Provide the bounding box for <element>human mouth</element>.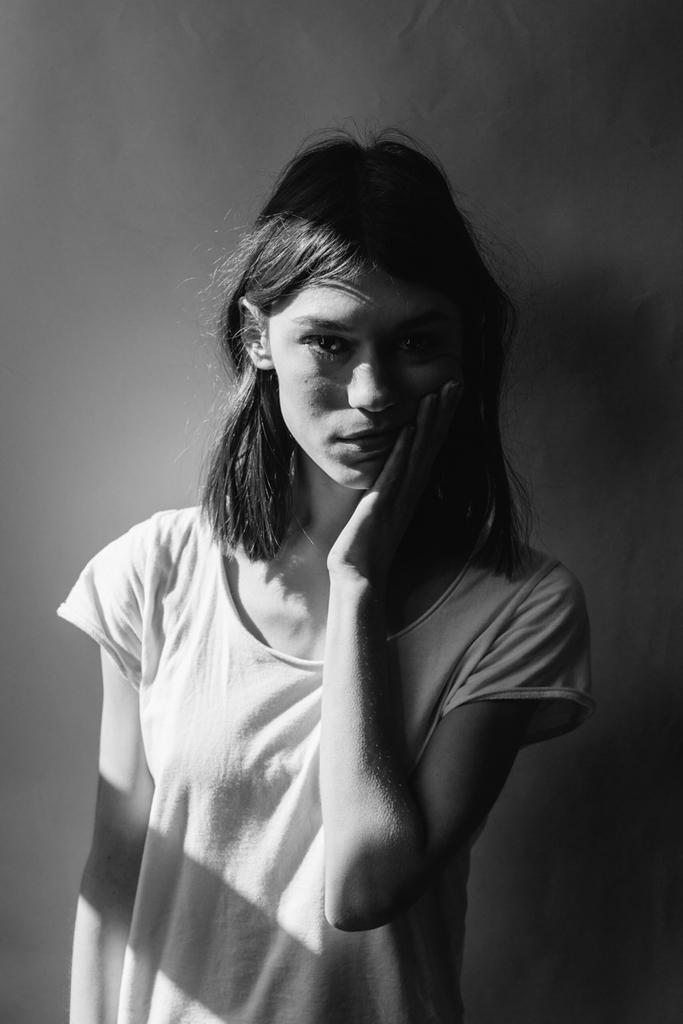
[336,430,400,453].
